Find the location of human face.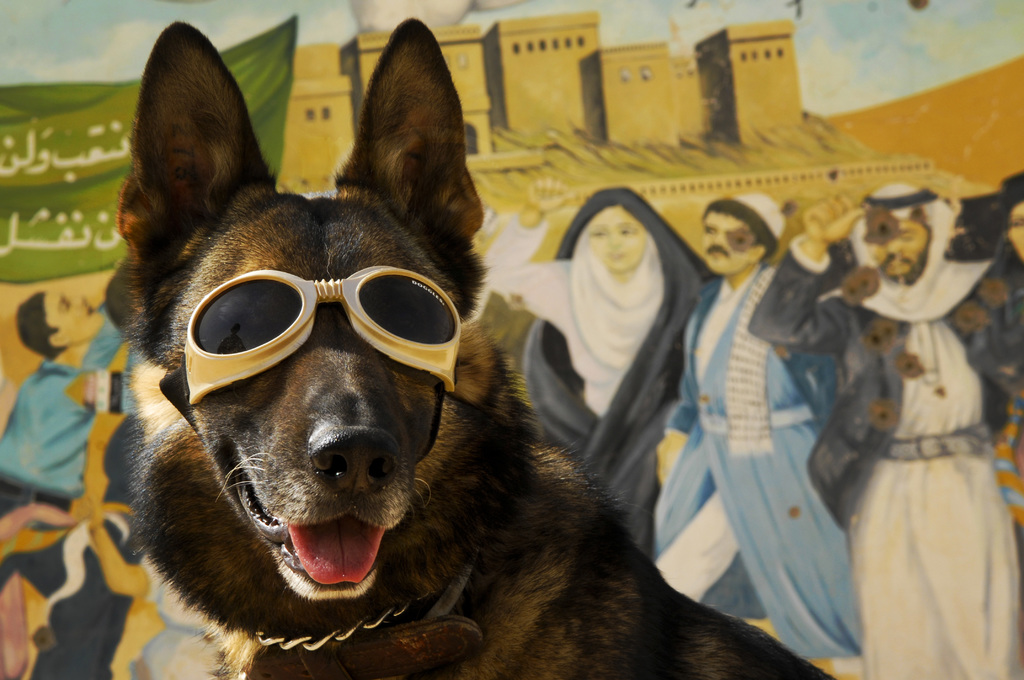
Location: [x1=705, y1=207, x2=765, y2=276].
